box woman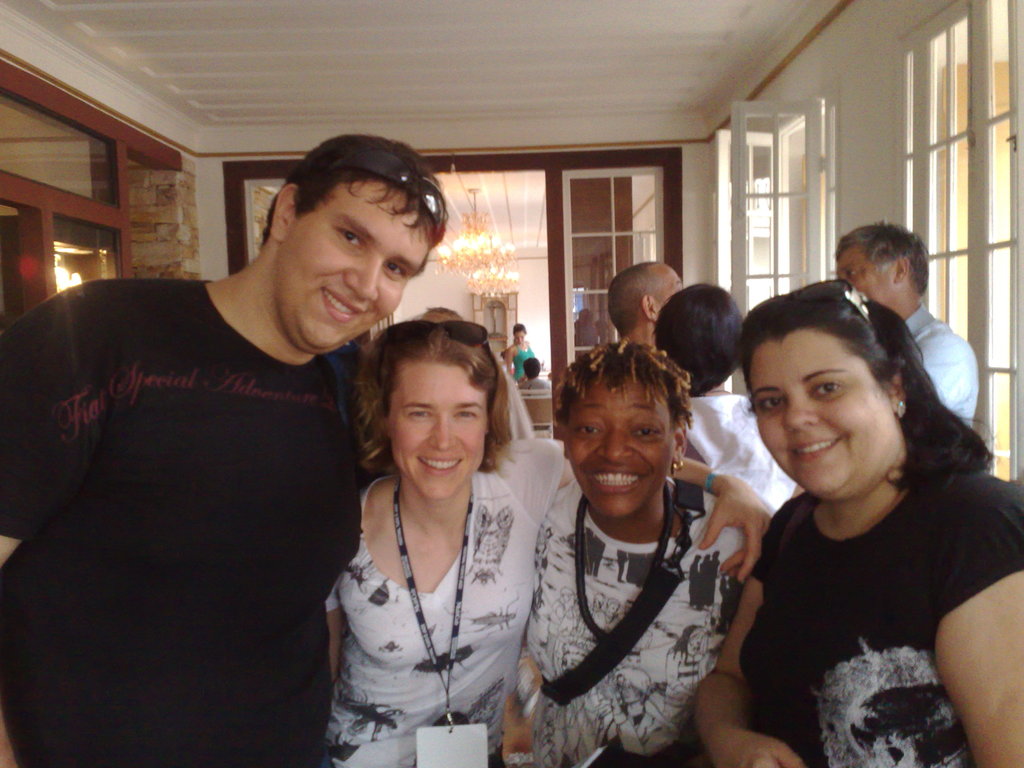
rect(524, 337, 754, 767)
